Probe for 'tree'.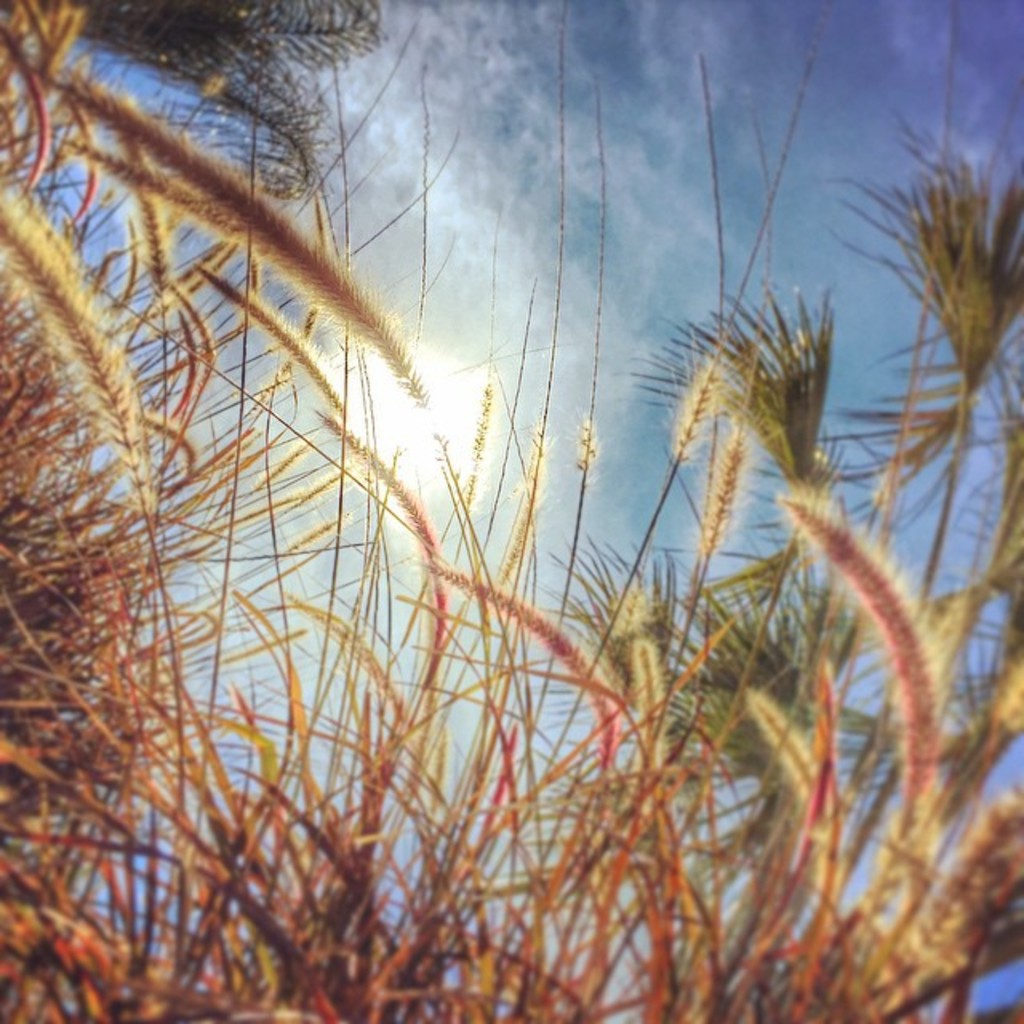
Probe result: [x1=0, y1=0, x2=1022, y2=1022].
